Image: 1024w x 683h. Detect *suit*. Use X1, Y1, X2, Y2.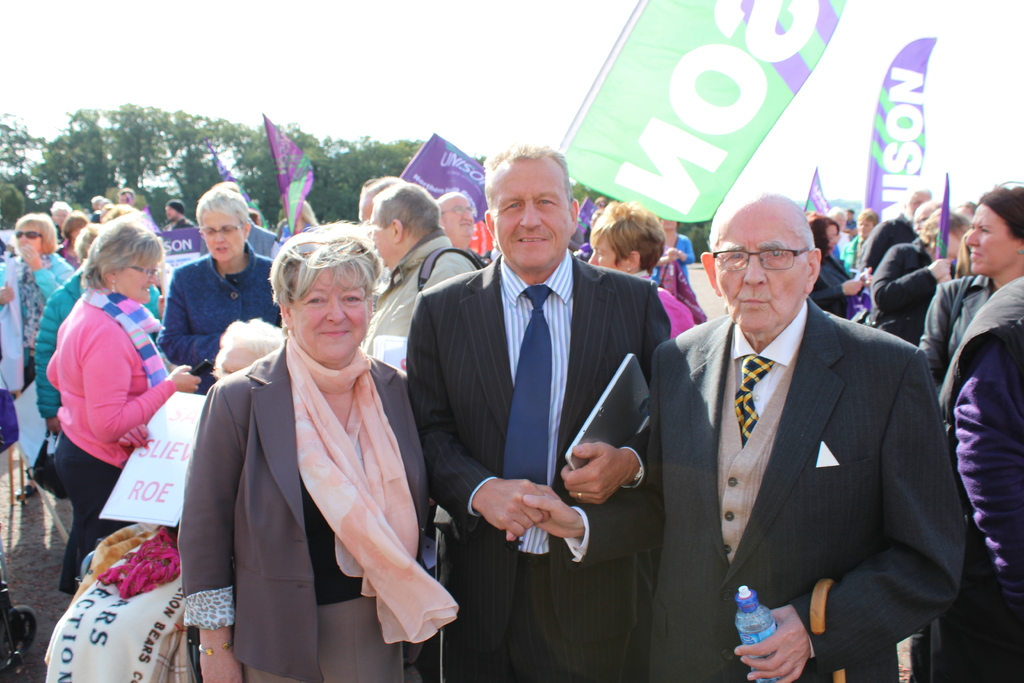
408, 251, 680, 682.
